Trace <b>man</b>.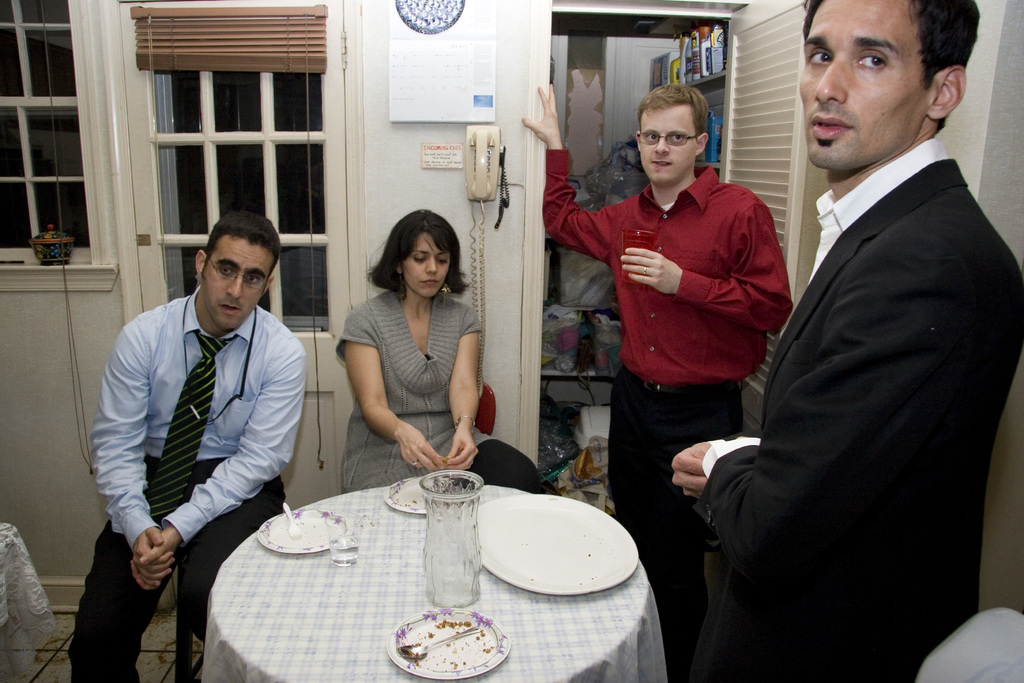
Traced to left=521, top=83, right=796, bottom=682.
